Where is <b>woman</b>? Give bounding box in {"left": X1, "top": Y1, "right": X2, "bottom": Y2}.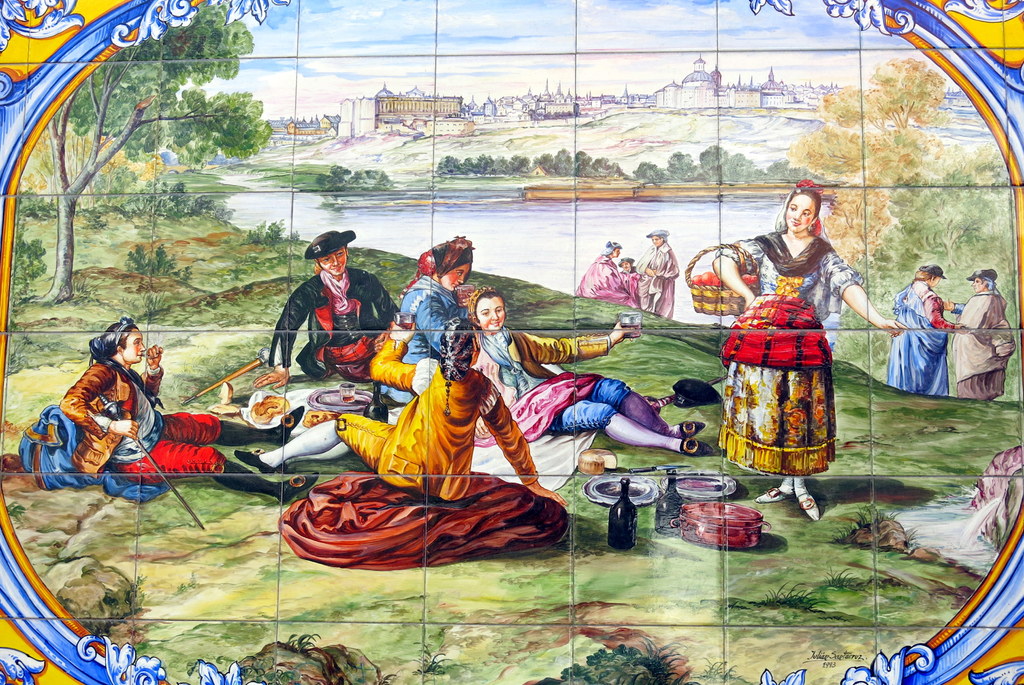
{"left": 929, "top": 270, "right": 1012, "bottom": 404}.
